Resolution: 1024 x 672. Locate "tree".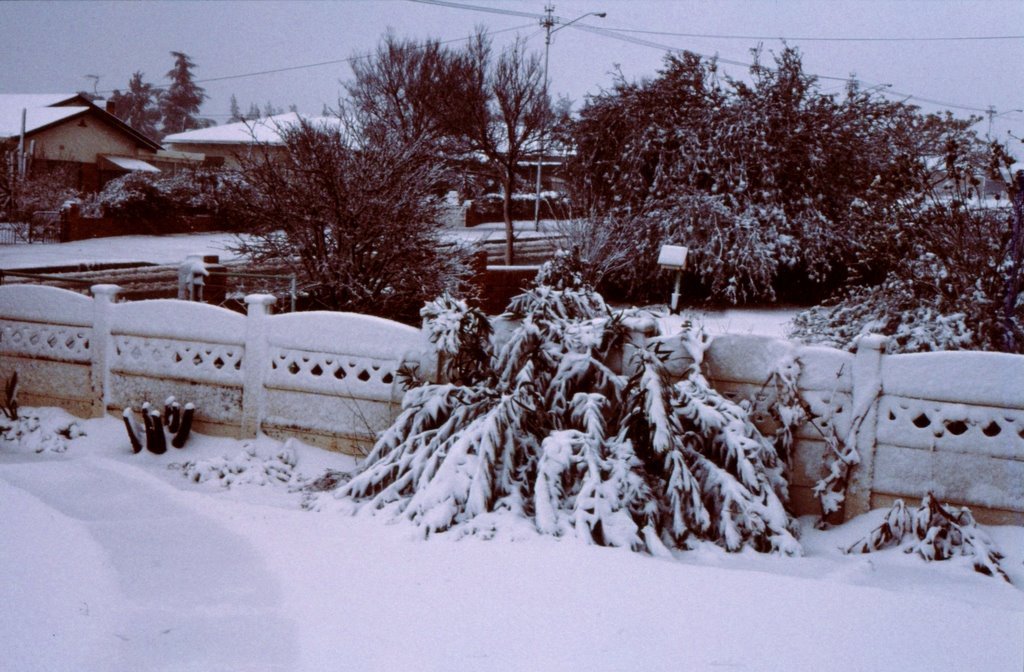
locate(159, 54, 222, 137).
